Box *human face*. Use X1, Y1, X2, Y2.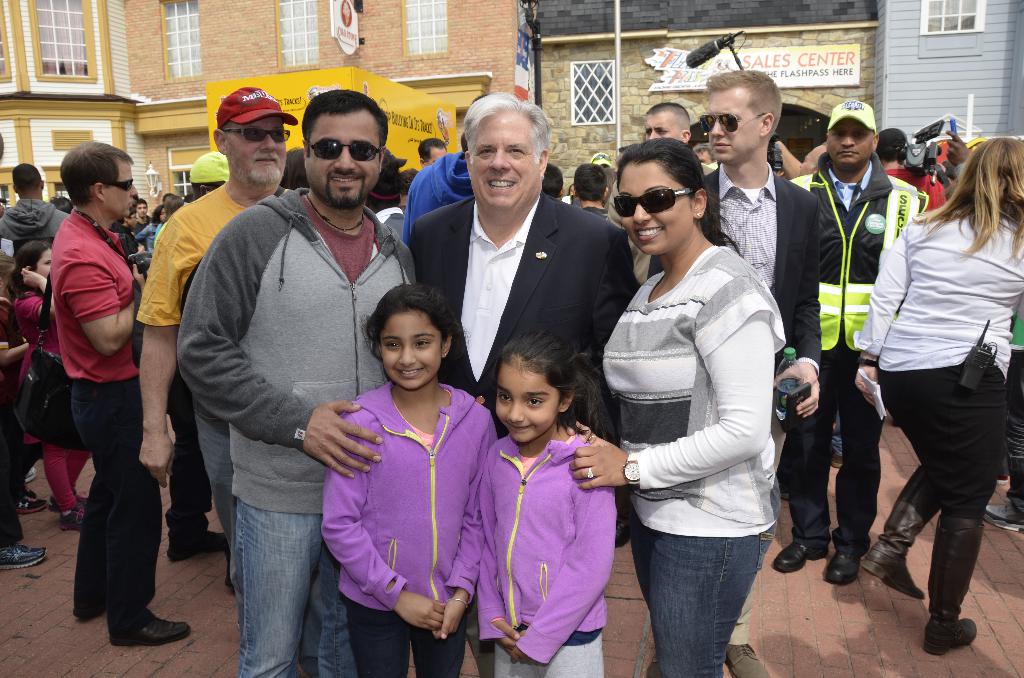
36, 249, 50, 279.
